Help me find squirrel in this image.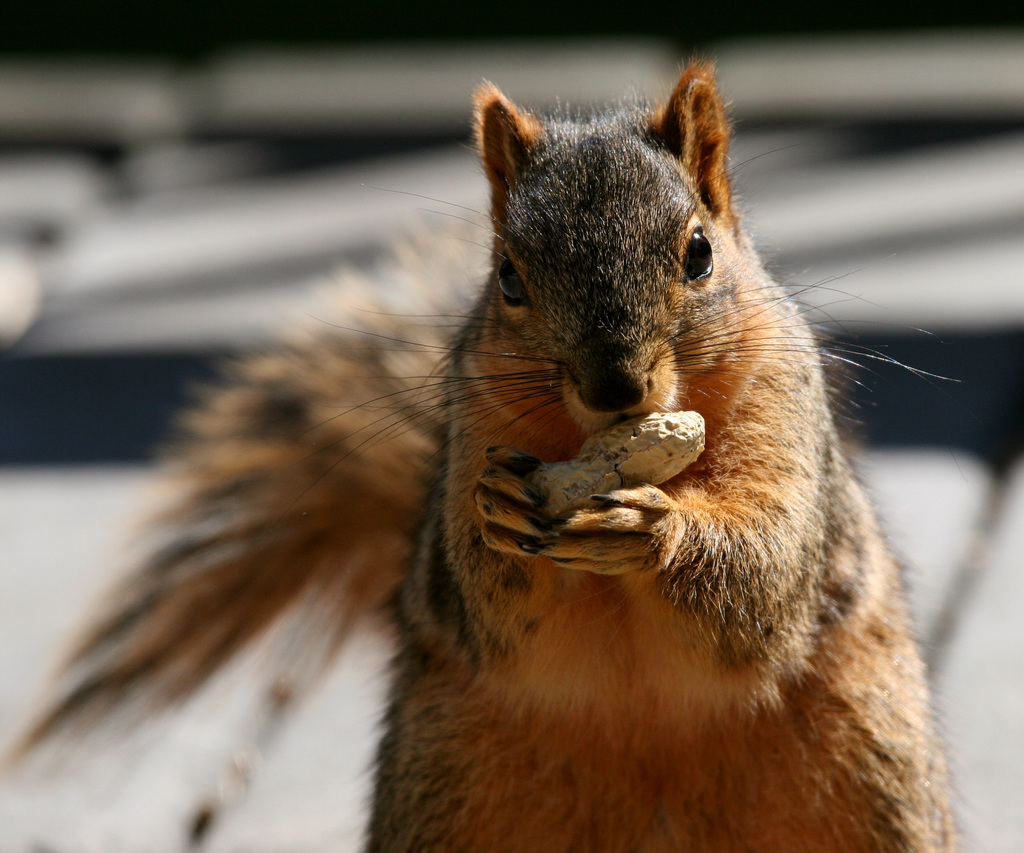
Found it: {"x1": 2, "y1": 76, "x2": 967, "y2": 846}.
